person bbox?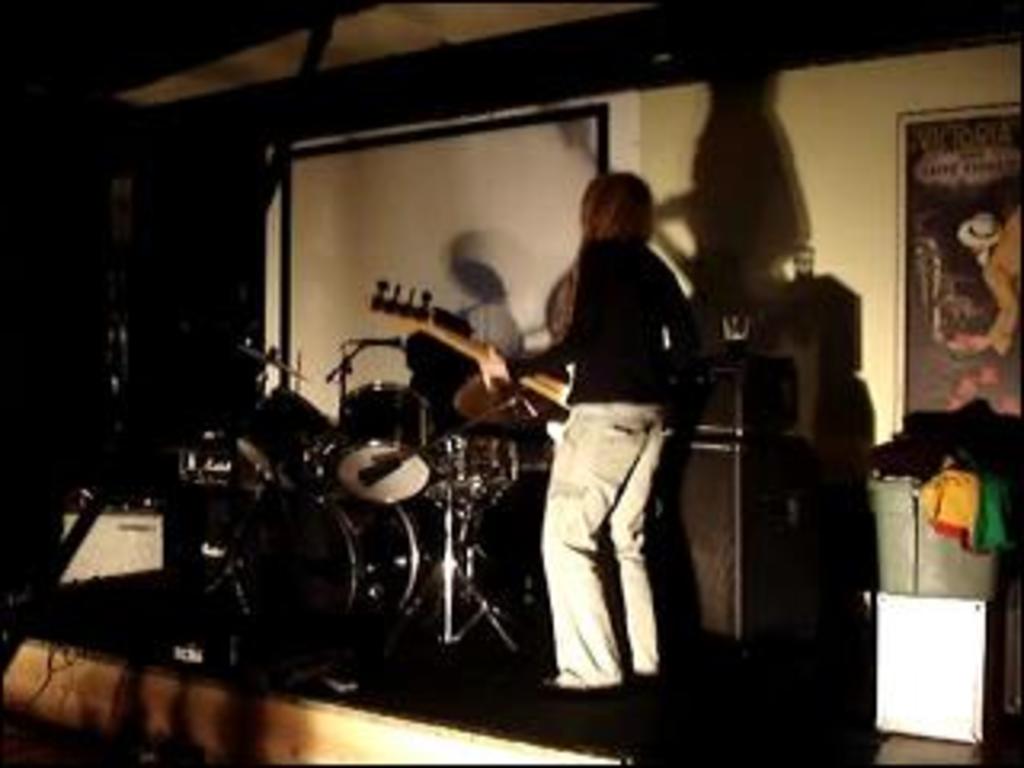
box(493, 141, 698, 723)
